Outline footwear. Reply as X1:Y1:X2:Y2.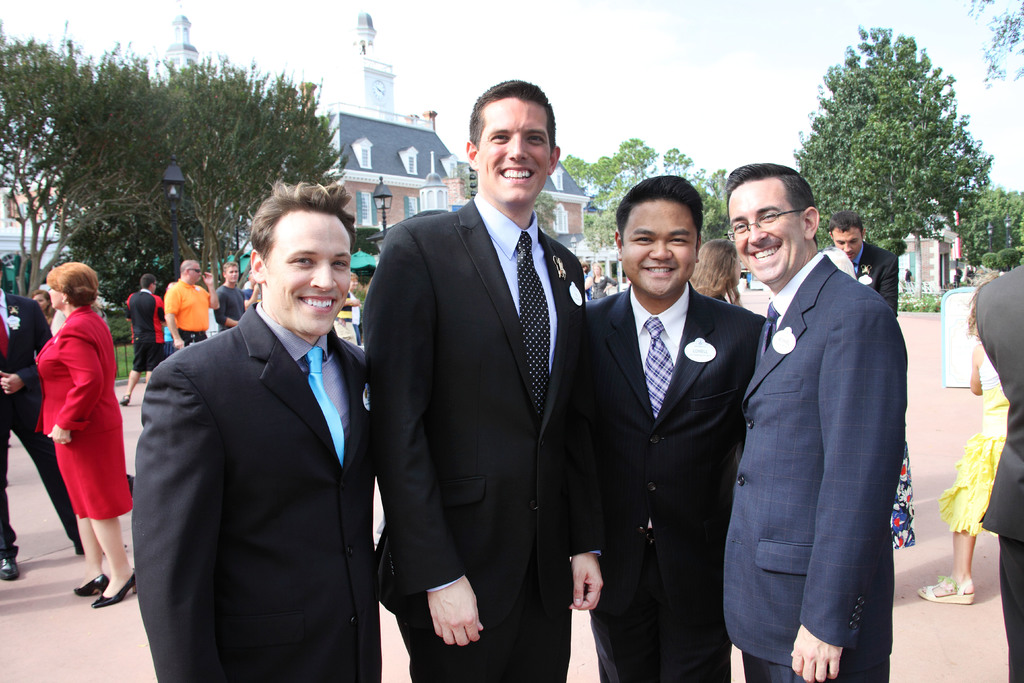
364:394:371:402.
